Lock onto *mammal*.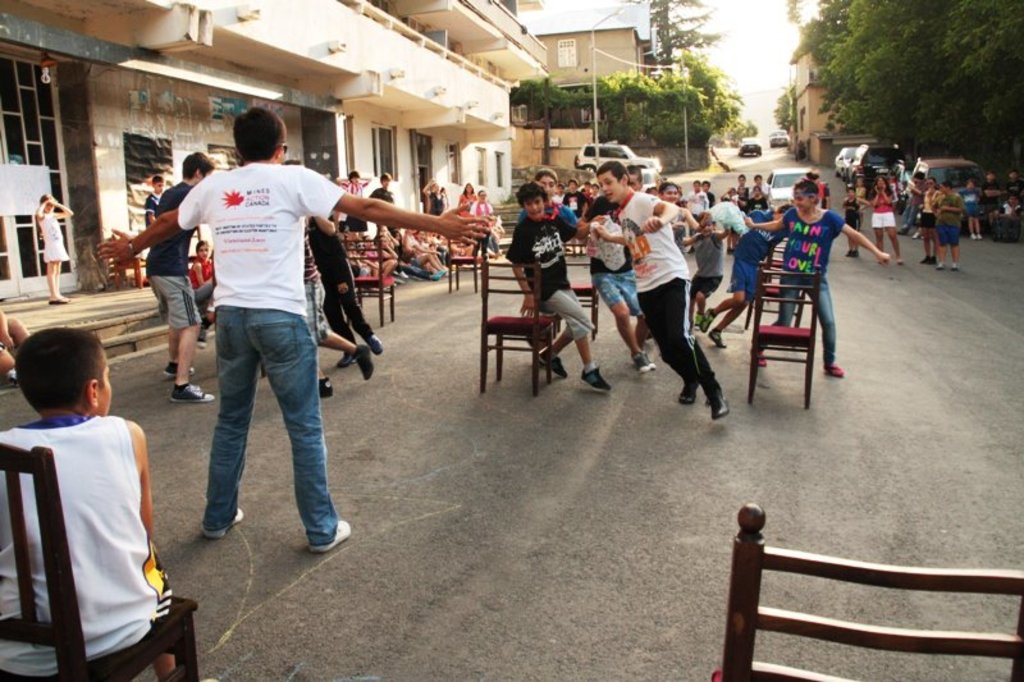
Locked: detection(31, 189, 72, 298).
